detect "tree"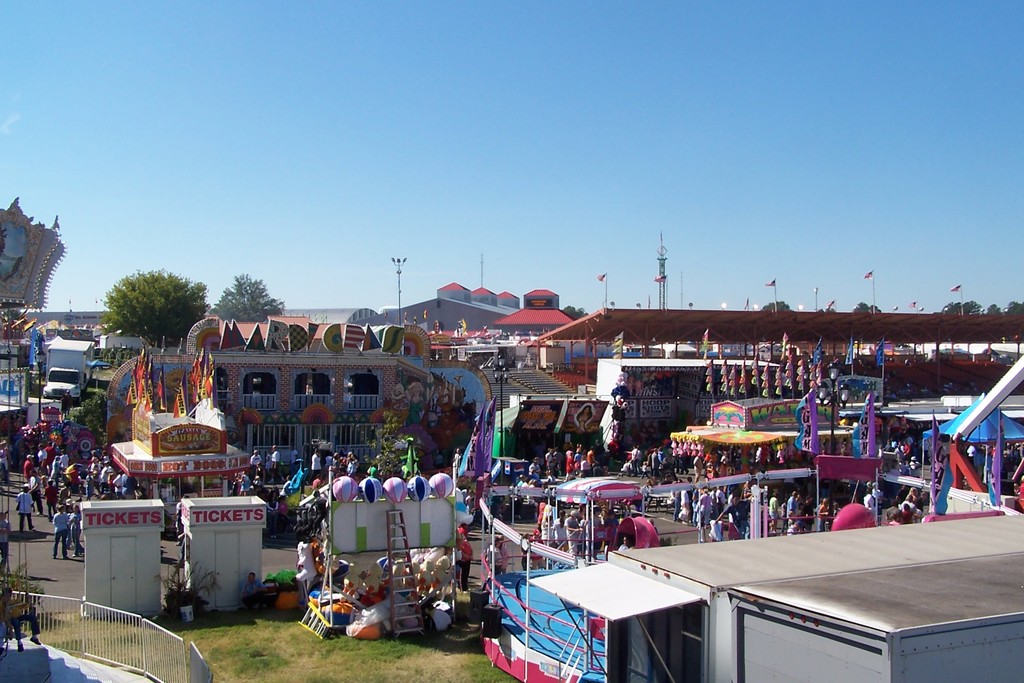
rect(851, 302, 879, 314)
